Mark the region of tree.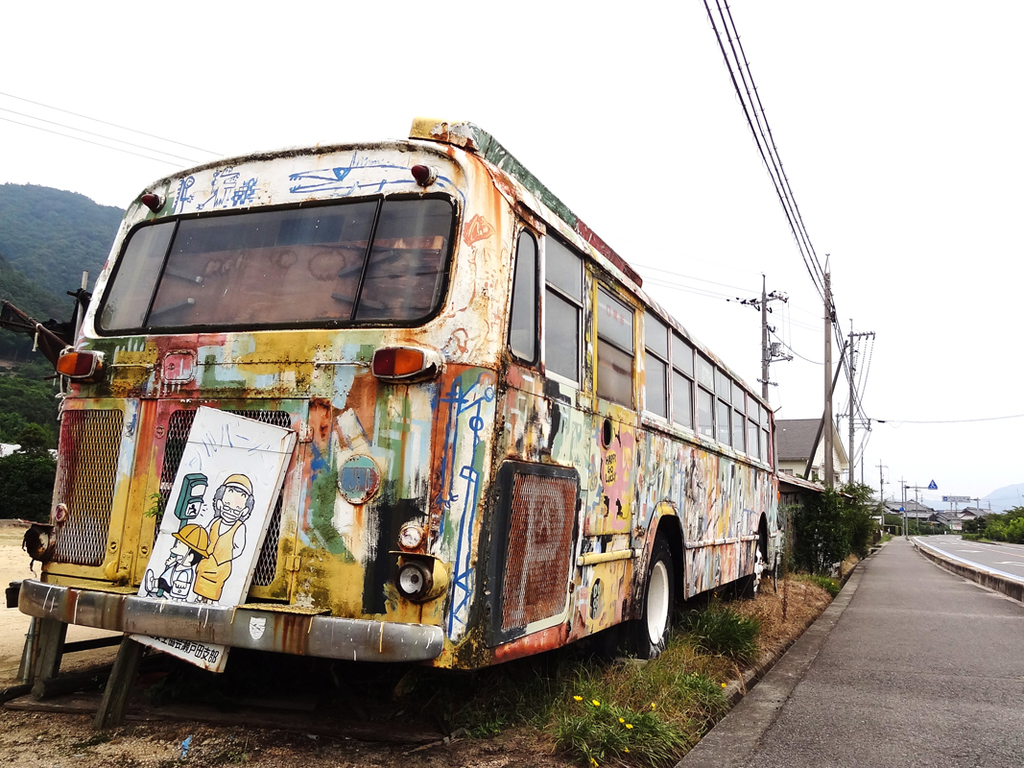
Region: select_region(841, 477, 878, 558).
